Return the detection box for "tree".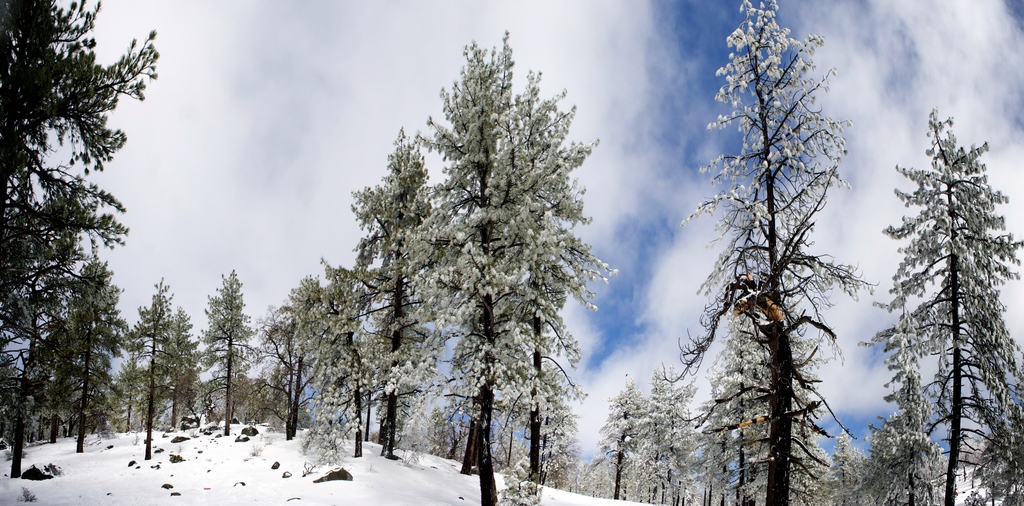
pyautogui.locateOnScreen(244, 272, 348, 451).
